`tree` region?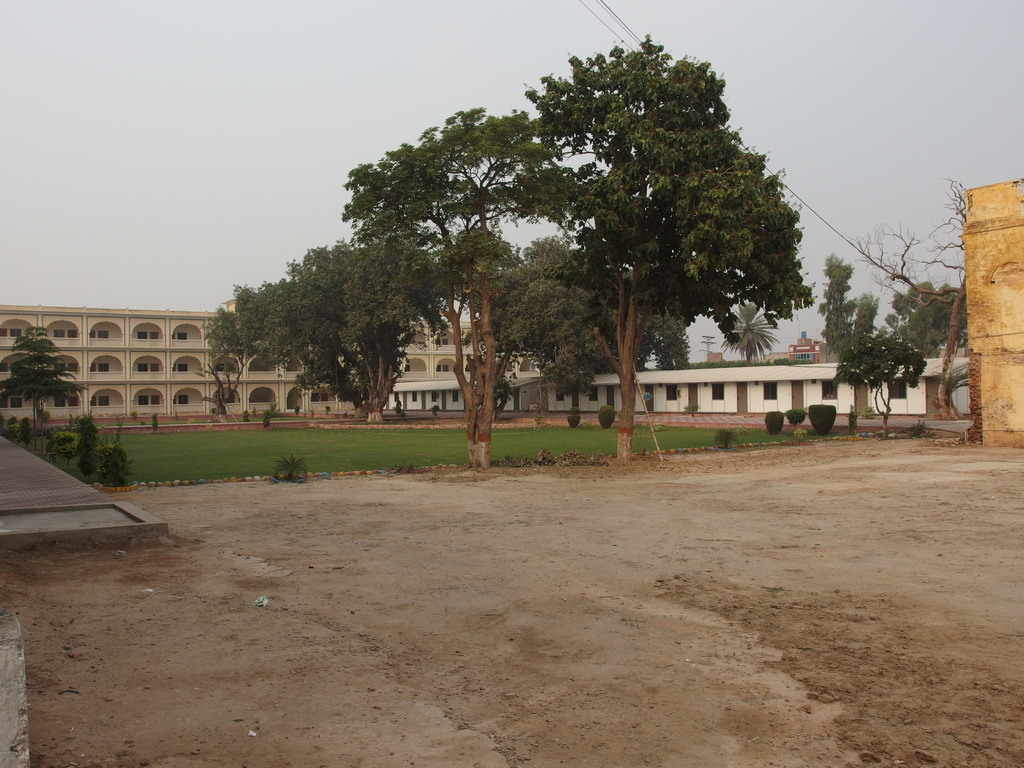
[827,290,930,424]
